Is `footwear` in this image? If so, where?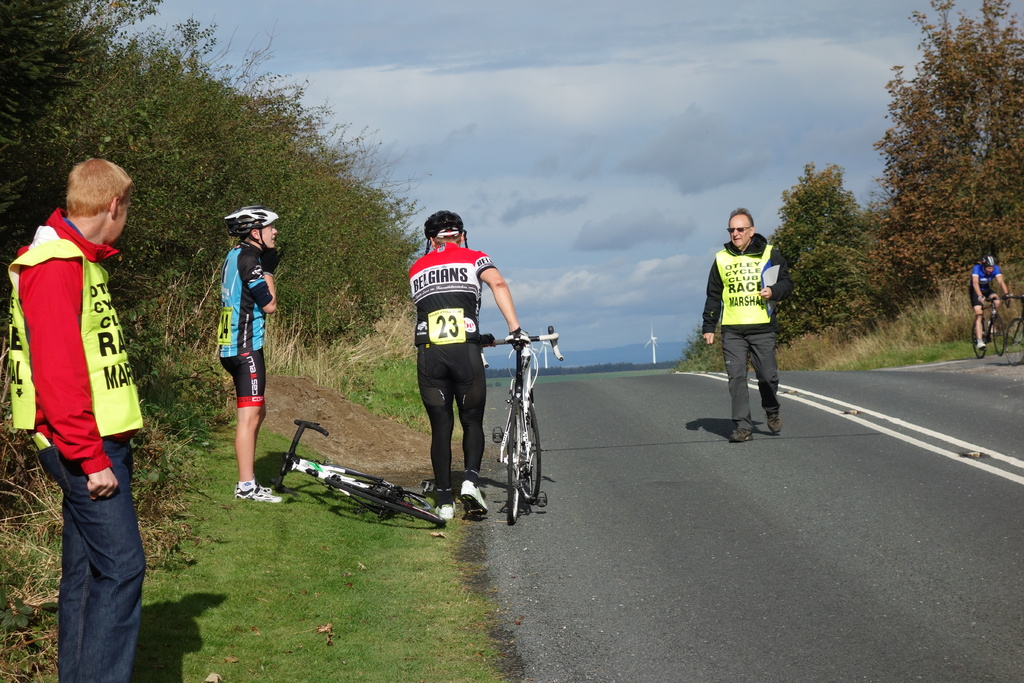
Yes, at {"left": 232, "top": 482, "right": 285, "bottom": 507}.
